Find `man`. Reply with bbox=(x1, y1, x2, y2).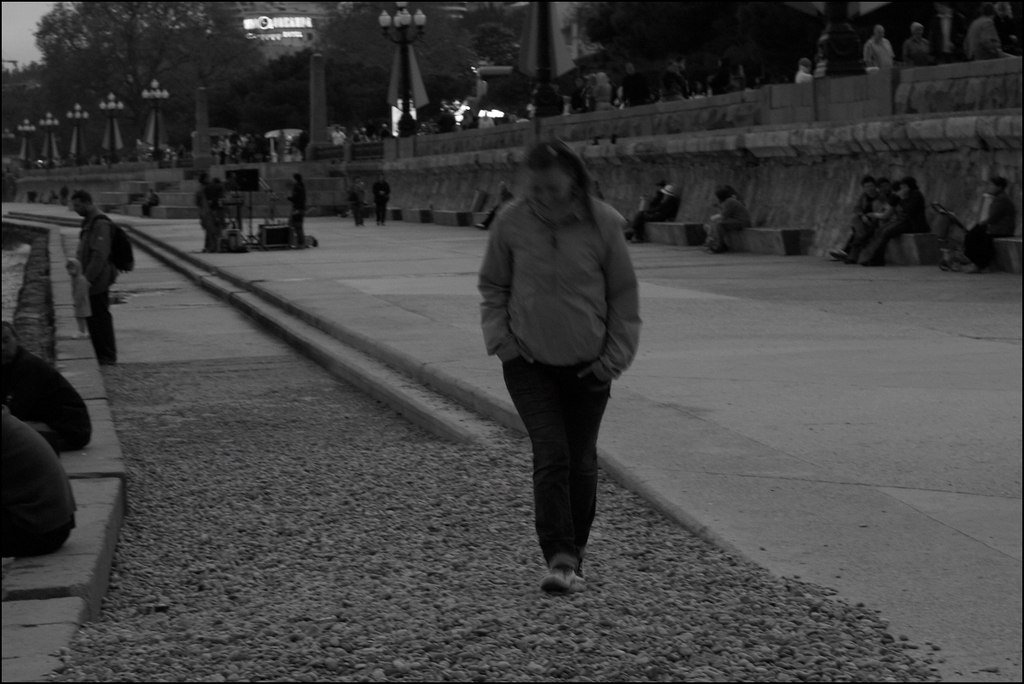
bbox=(896, 21, 939, 60).
